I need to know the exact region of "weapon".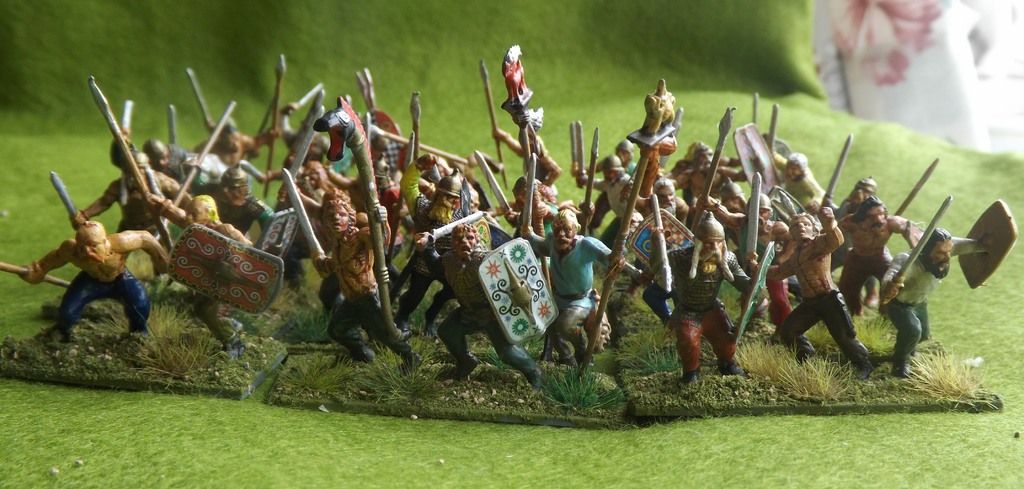
Region: [left=0, top=264, right=77, bottom=289].
